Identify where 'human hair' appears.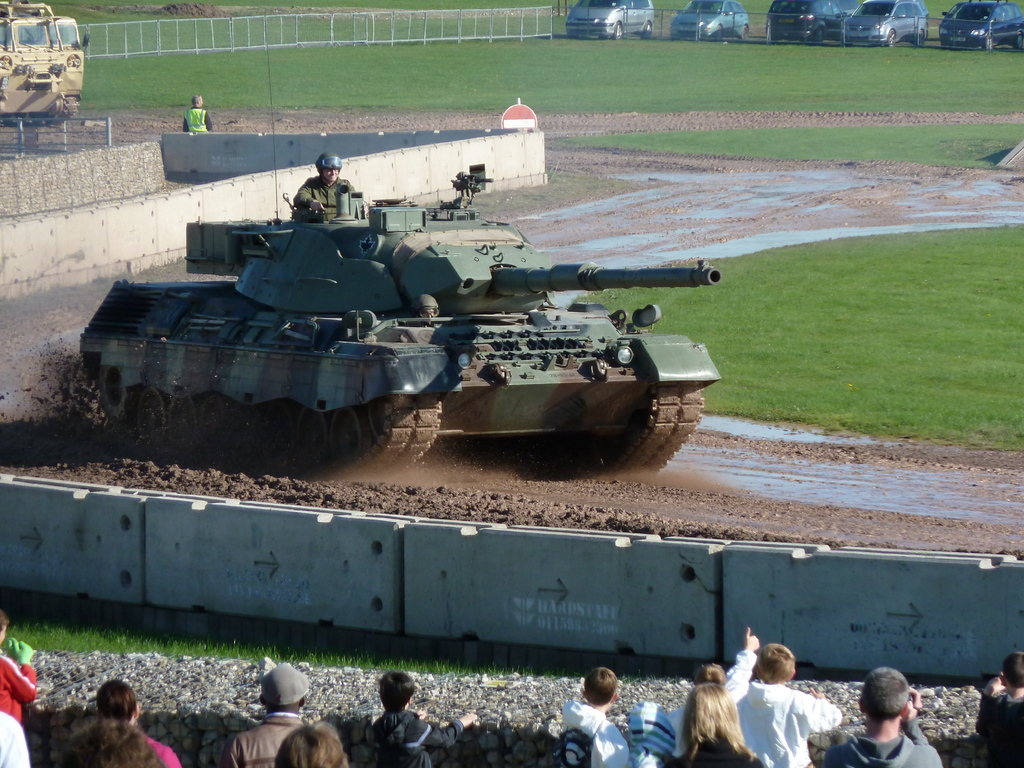
Appears at box(687, 659, 723, 689).
